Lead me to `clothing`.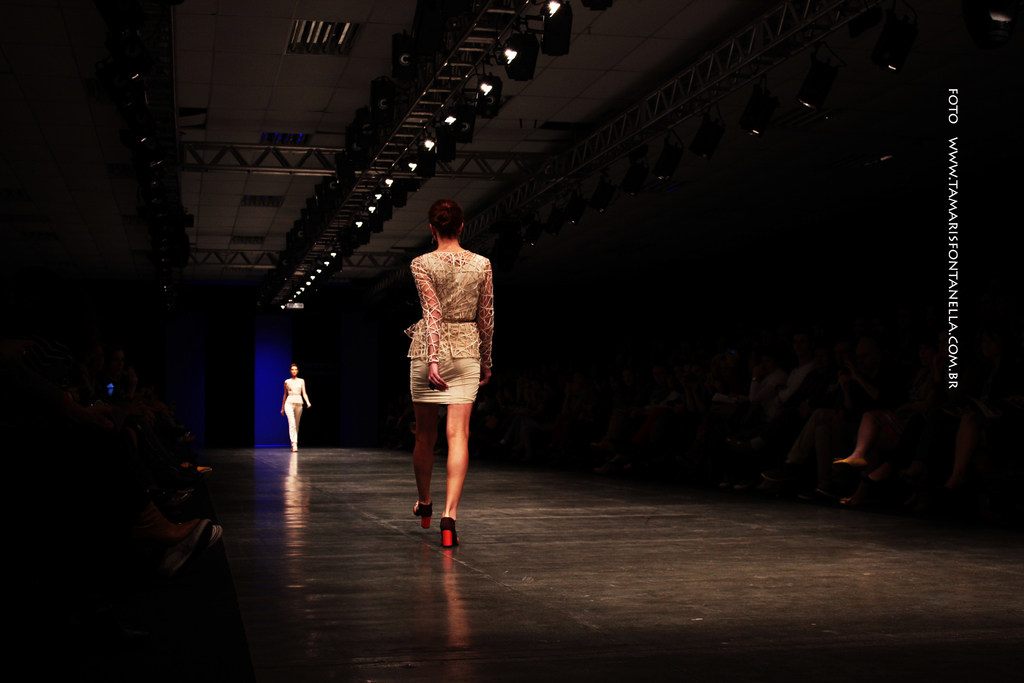
Lead to Rect(396, 238, 506, 406).
